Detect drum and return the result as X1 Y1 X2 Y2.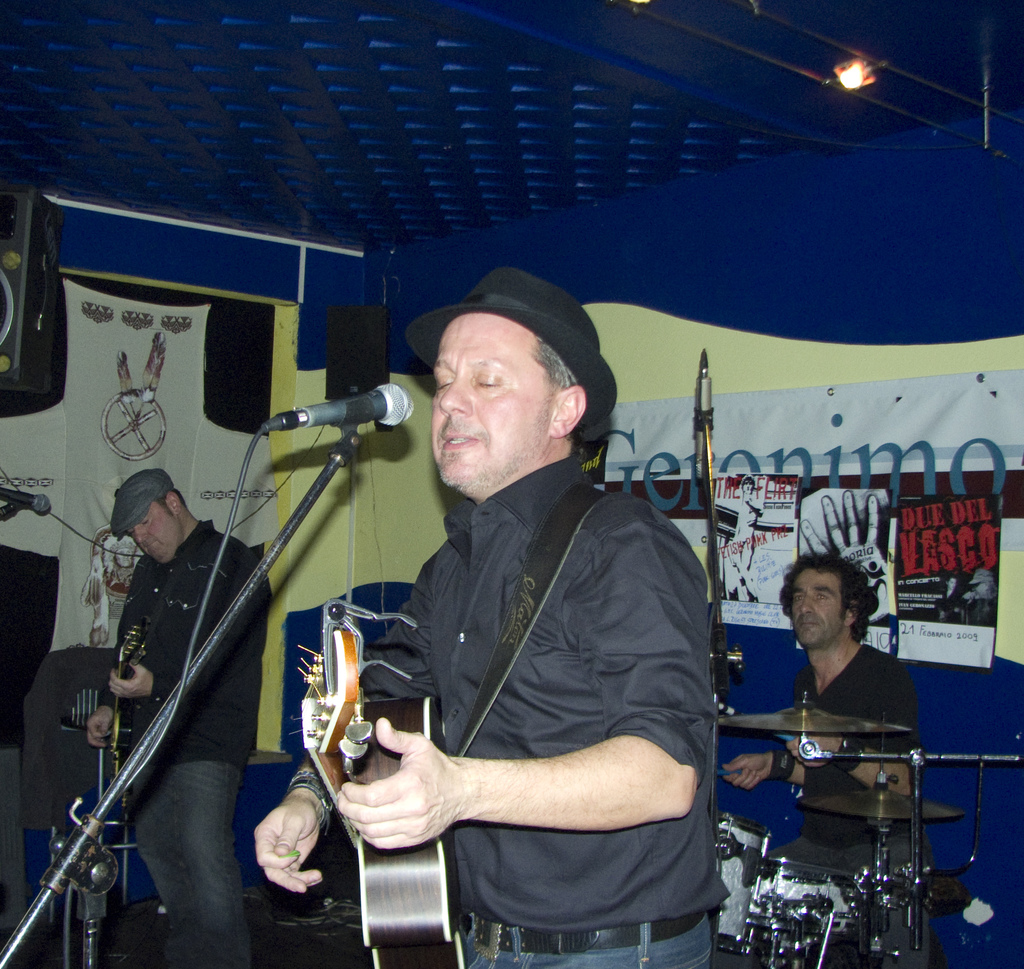
748 850 869 936.
